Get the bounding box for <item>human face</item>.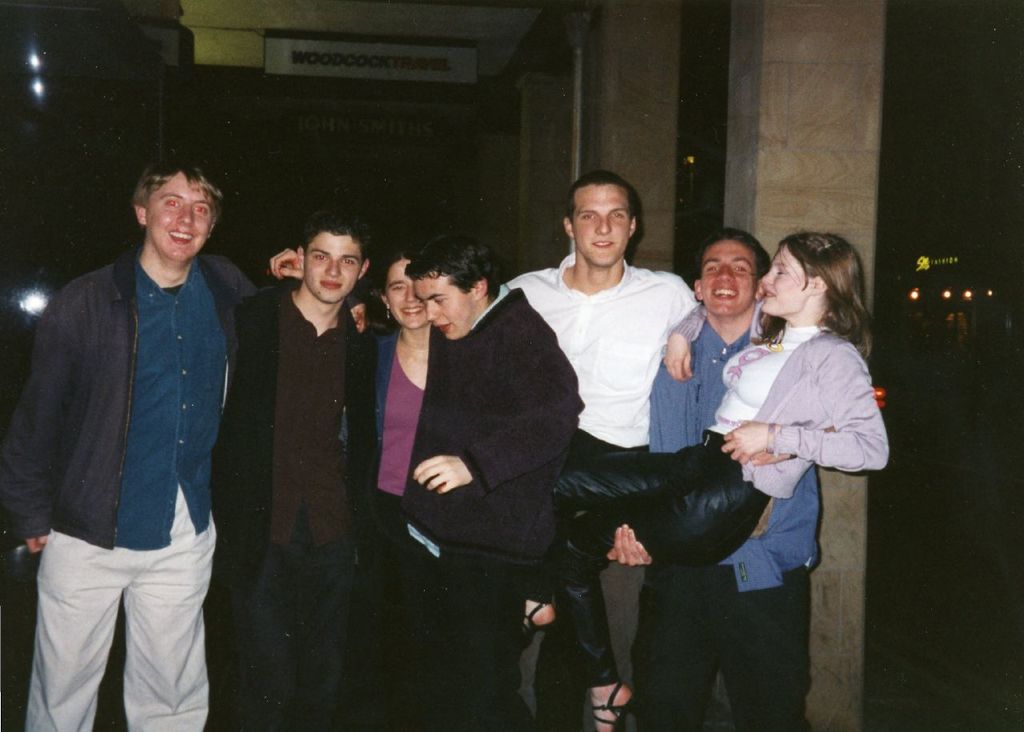
x1=574 y1=184 x2=631 y2=263.
